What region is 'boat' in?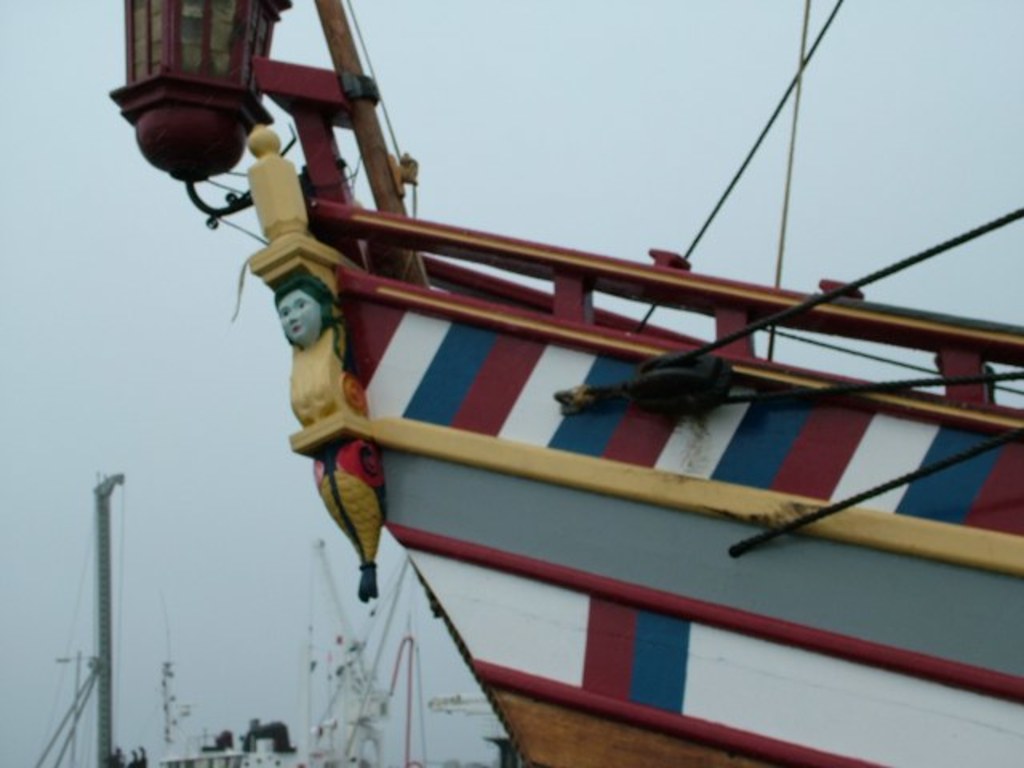
158/29/1023/763.
